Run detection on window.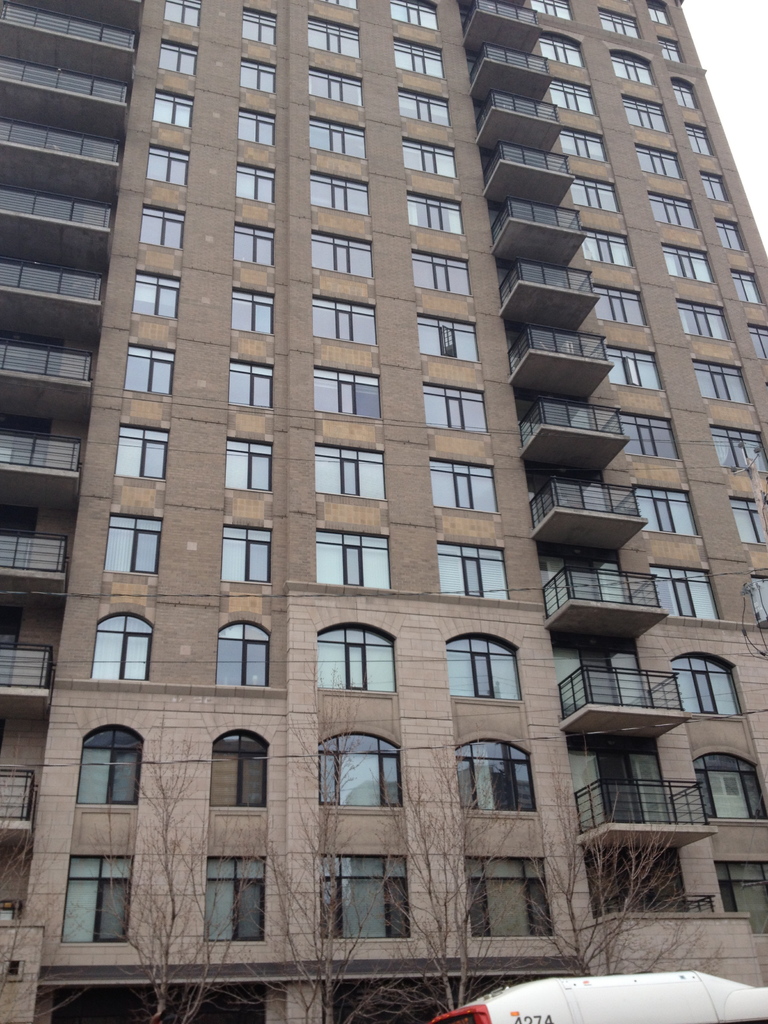
Result: (240, 56, 280, 93).
